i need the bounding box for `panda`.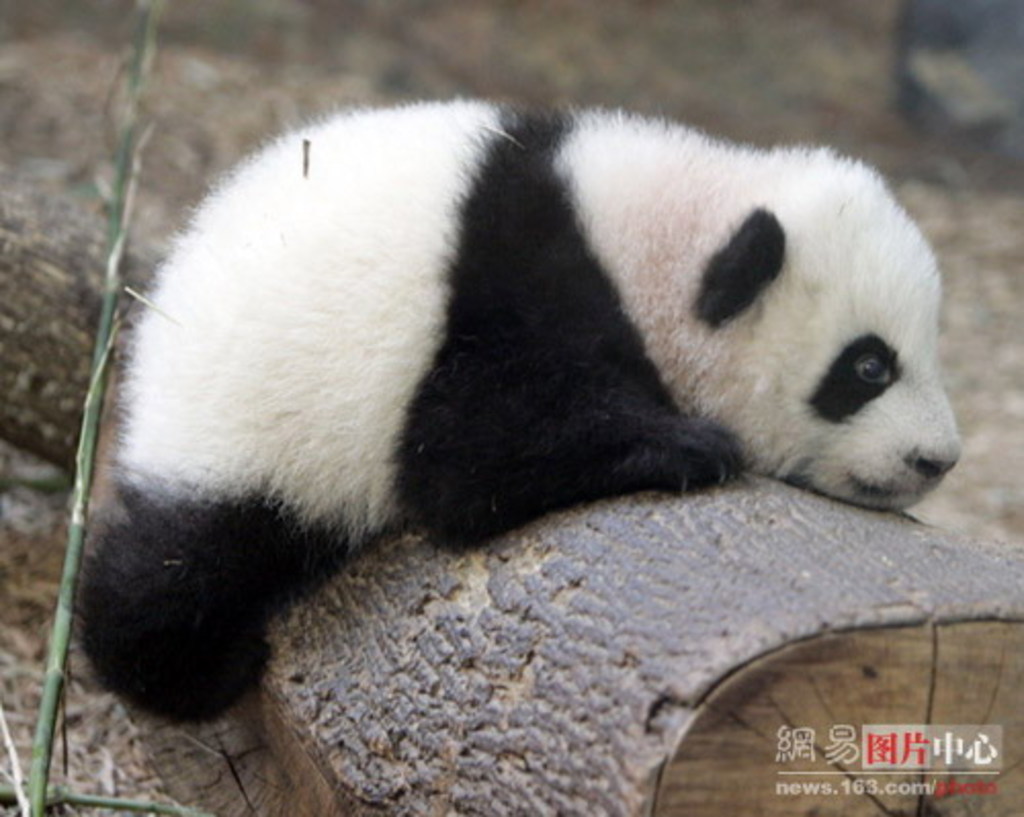
Here it is: bbox(57, 98, 985, 737).
